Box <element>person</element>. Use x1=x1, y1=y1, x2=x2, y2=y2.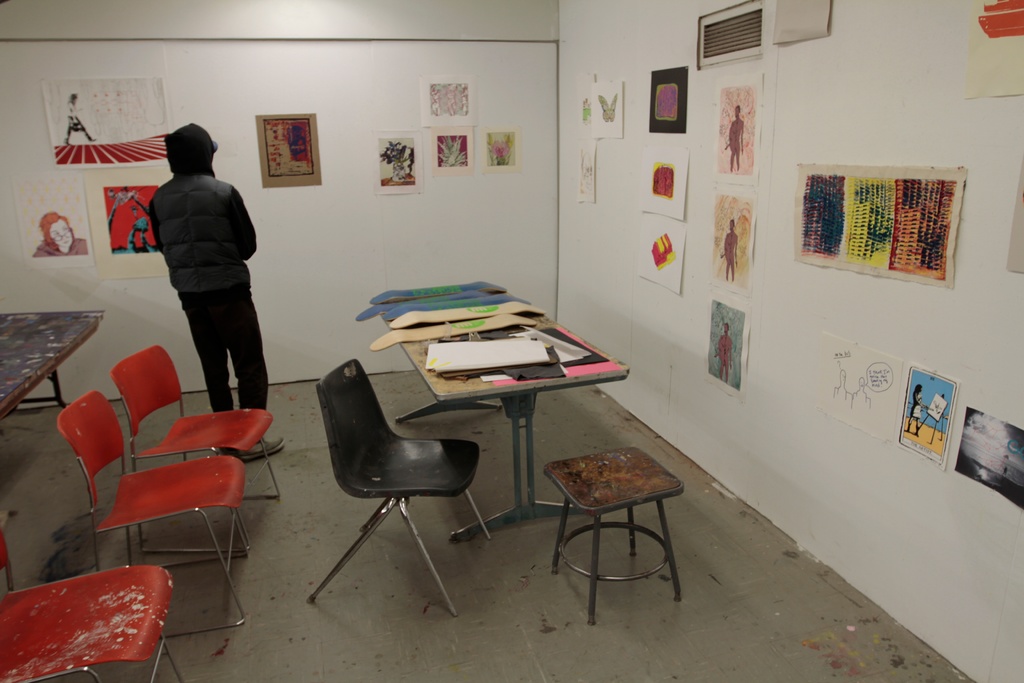
x1=728, y1=104, x2=743, y2=173.
